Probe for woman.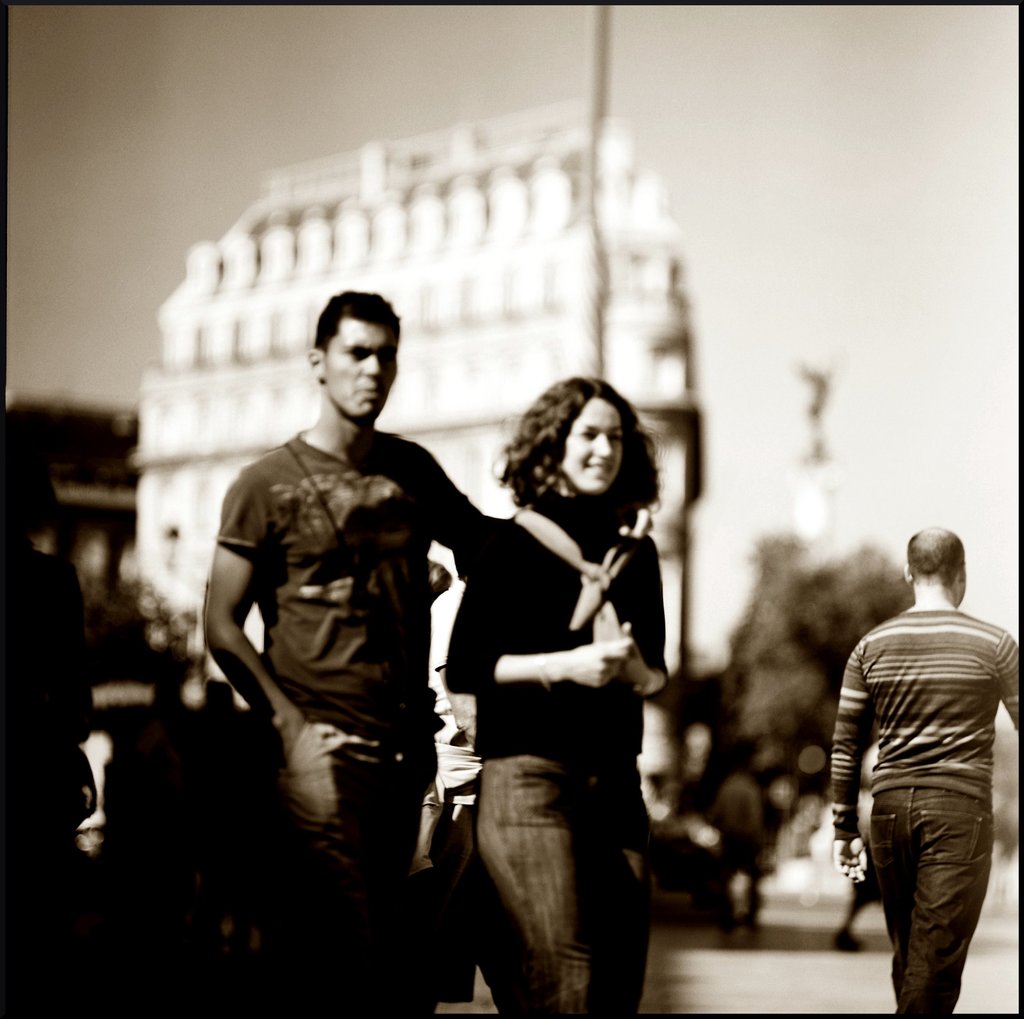
Probe result: locate(424, 352, 691, 999).
